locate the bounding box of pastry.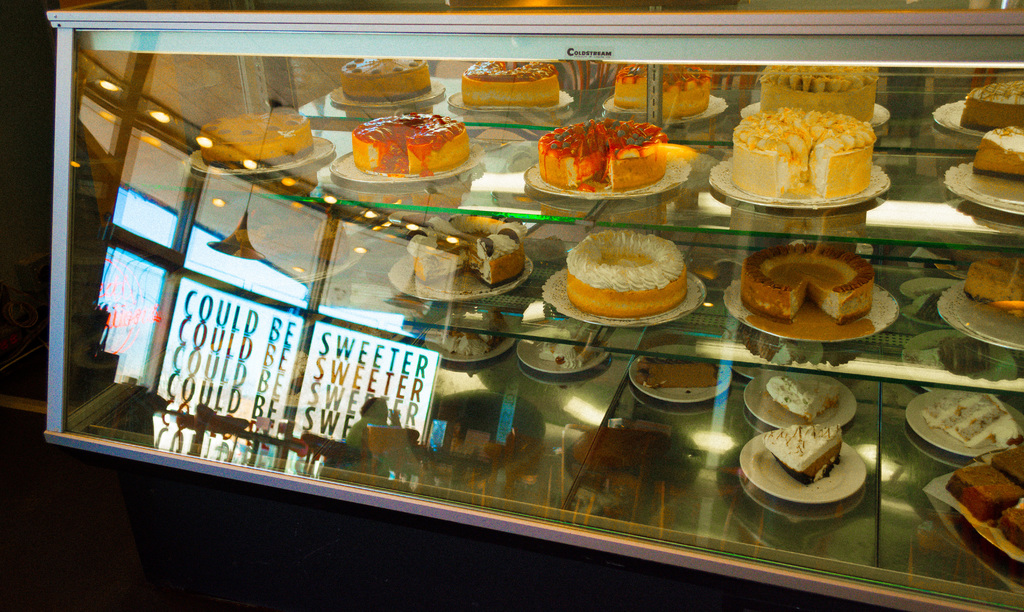
Bounding box: [765, 428, 842, 490].
